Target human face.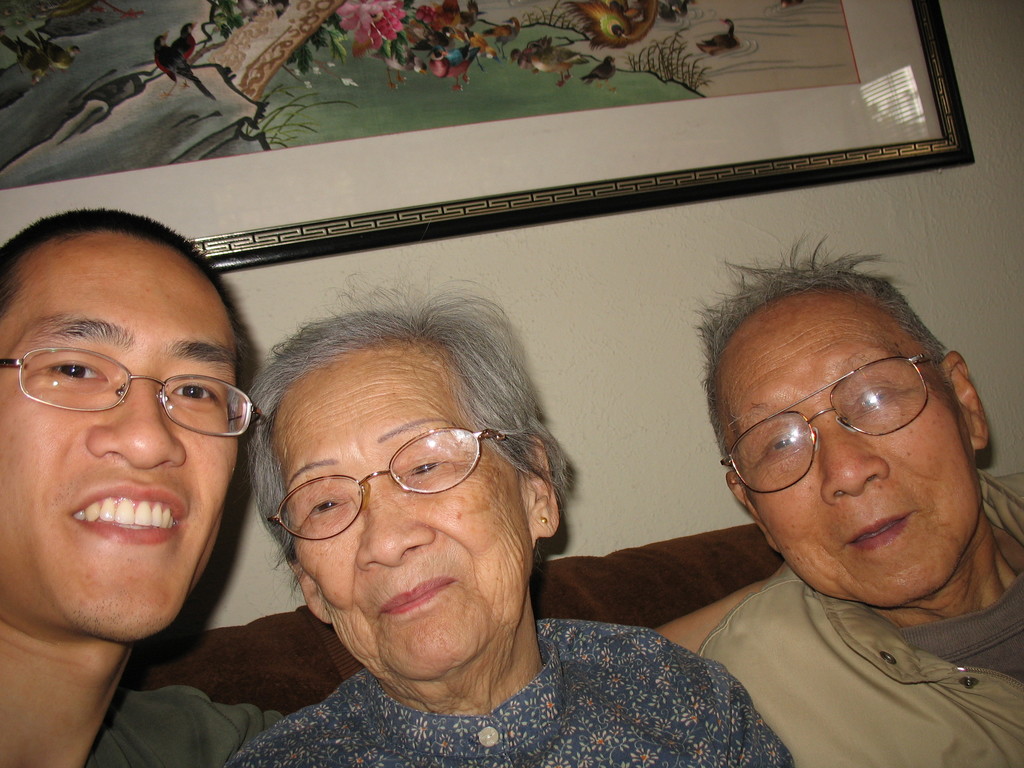
Target region: (710, 282, 990, 600).
